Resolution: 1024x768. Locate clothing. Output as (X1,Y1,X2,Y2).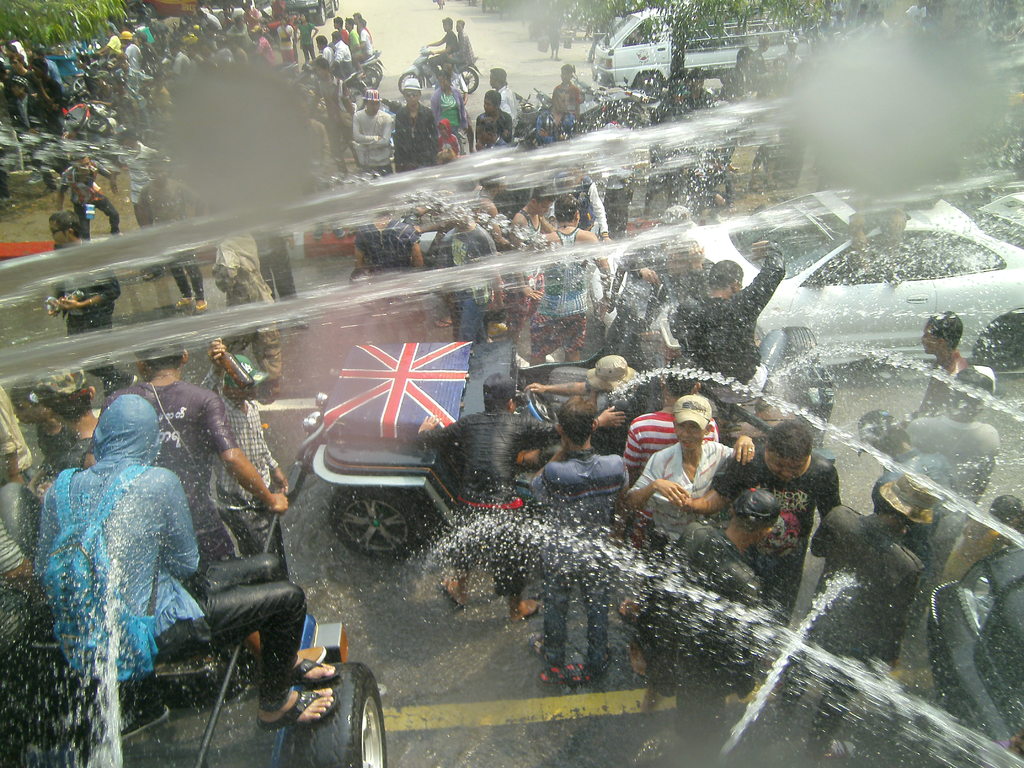
(298,109,733,346).
